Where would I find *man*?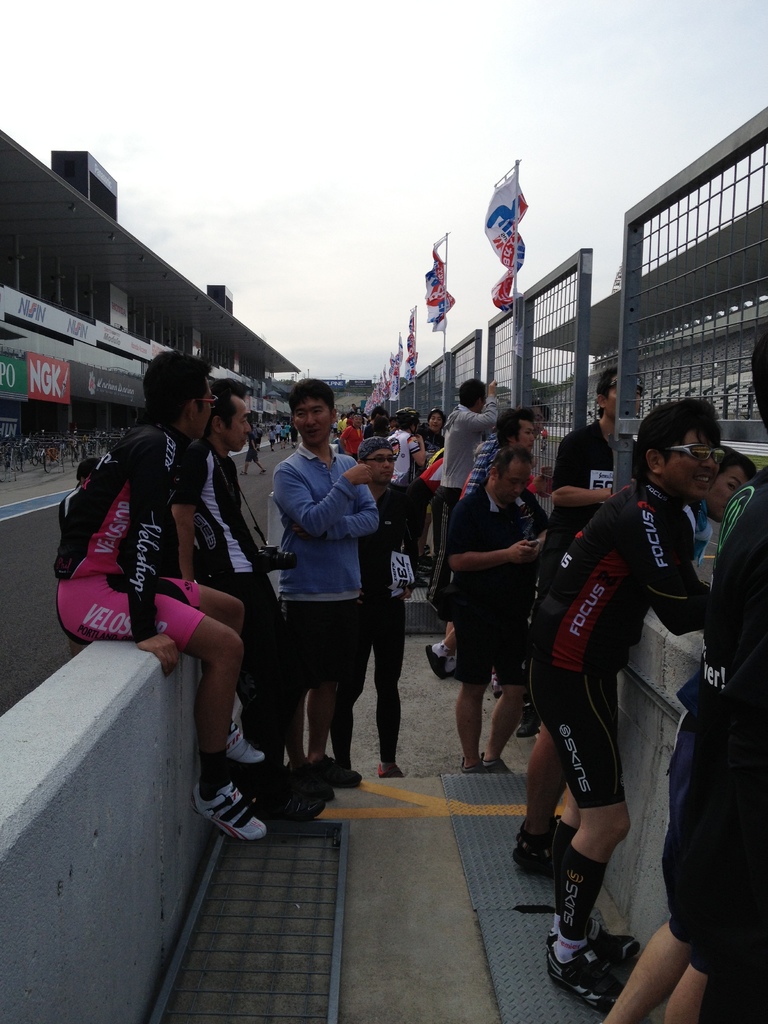
At 164/379/320/815.
